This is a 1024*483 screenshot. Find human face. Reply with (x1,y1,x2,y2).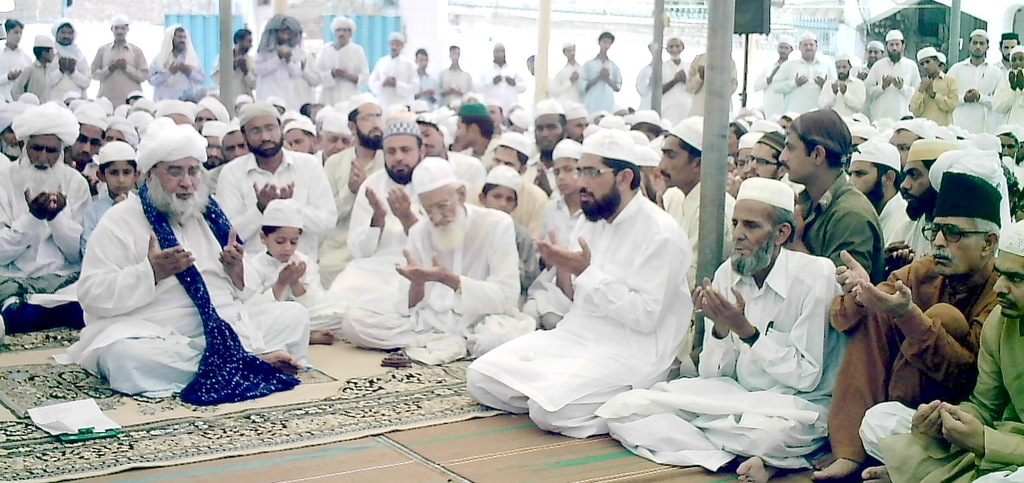
(59,25,73,43).
